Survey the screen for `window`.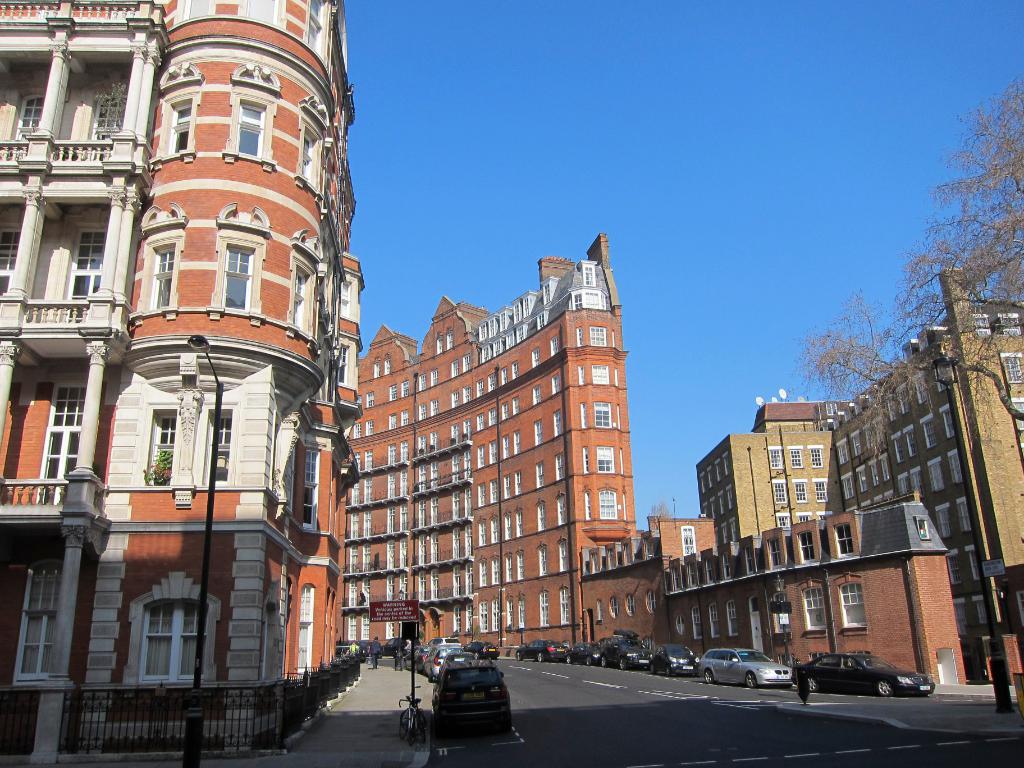
Survey found: rect(743, 547, 755, 570).
